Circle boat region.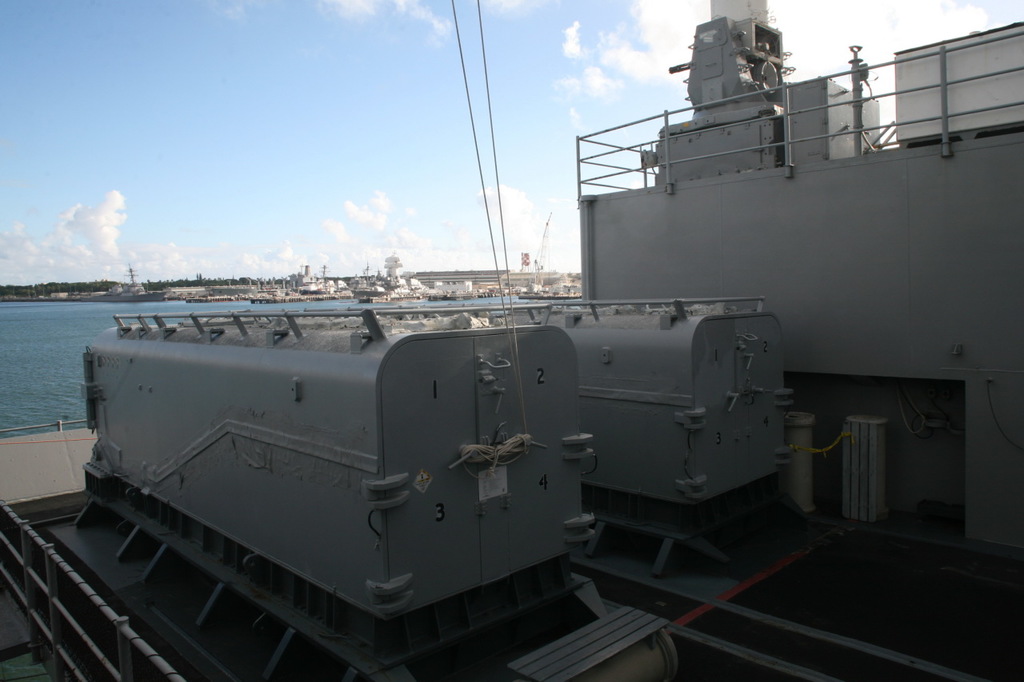
Region: 0, 0, 1023, 681.
